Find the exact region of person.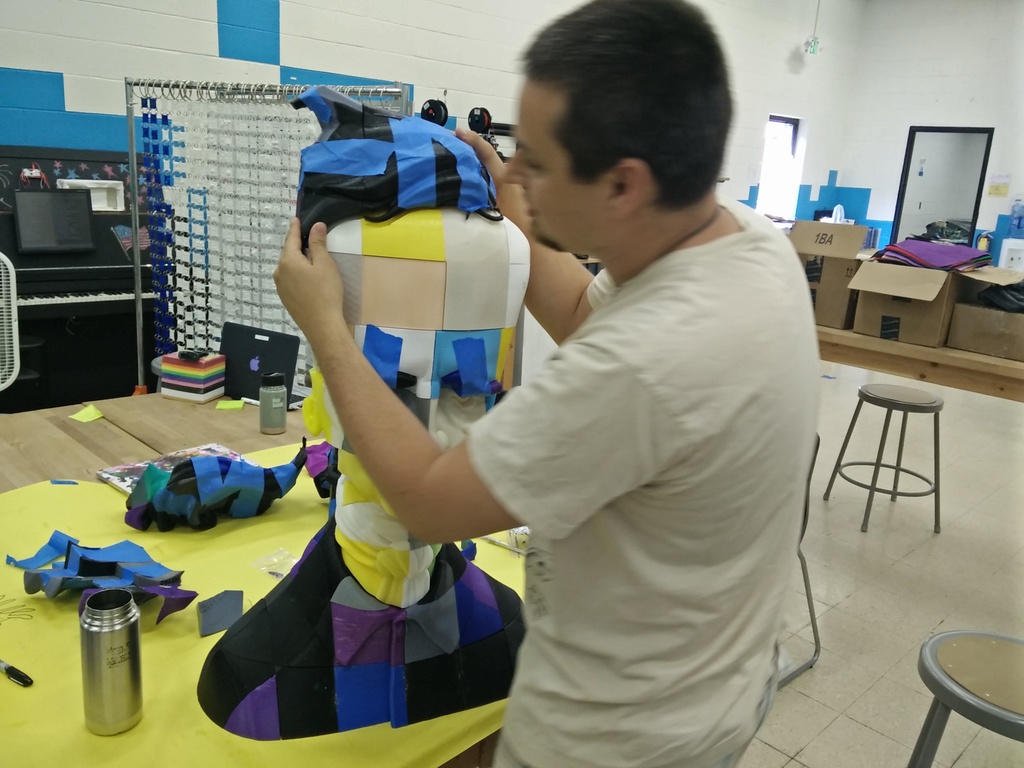
Exact region: x1=275 y1=0 x2=819 y2=767.
